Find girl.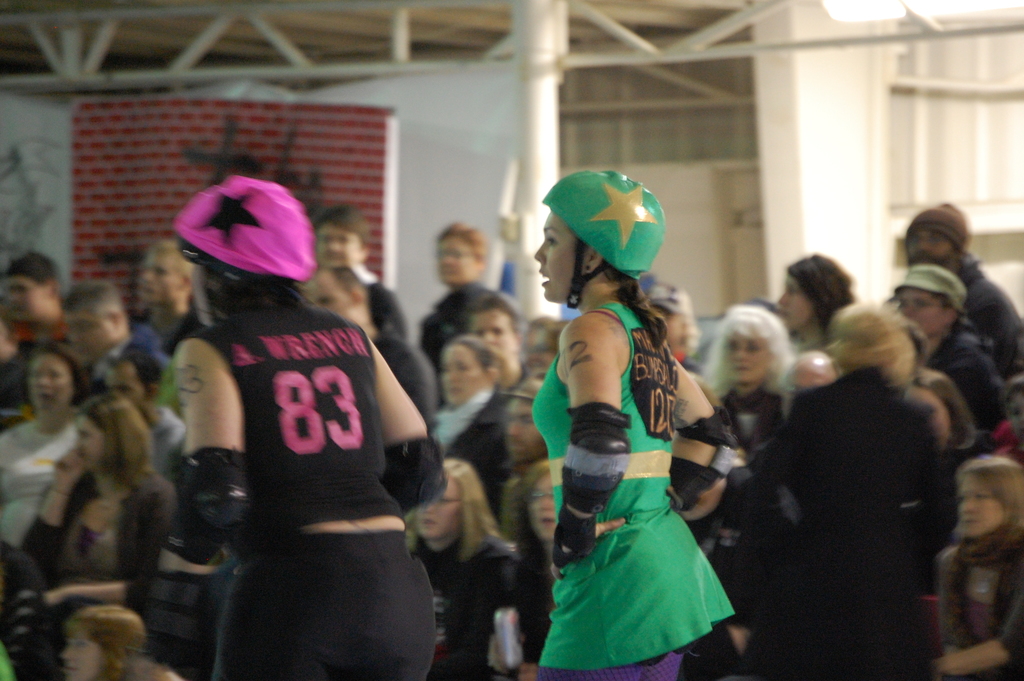
left=162, top=176, right=449, bottom=680.
